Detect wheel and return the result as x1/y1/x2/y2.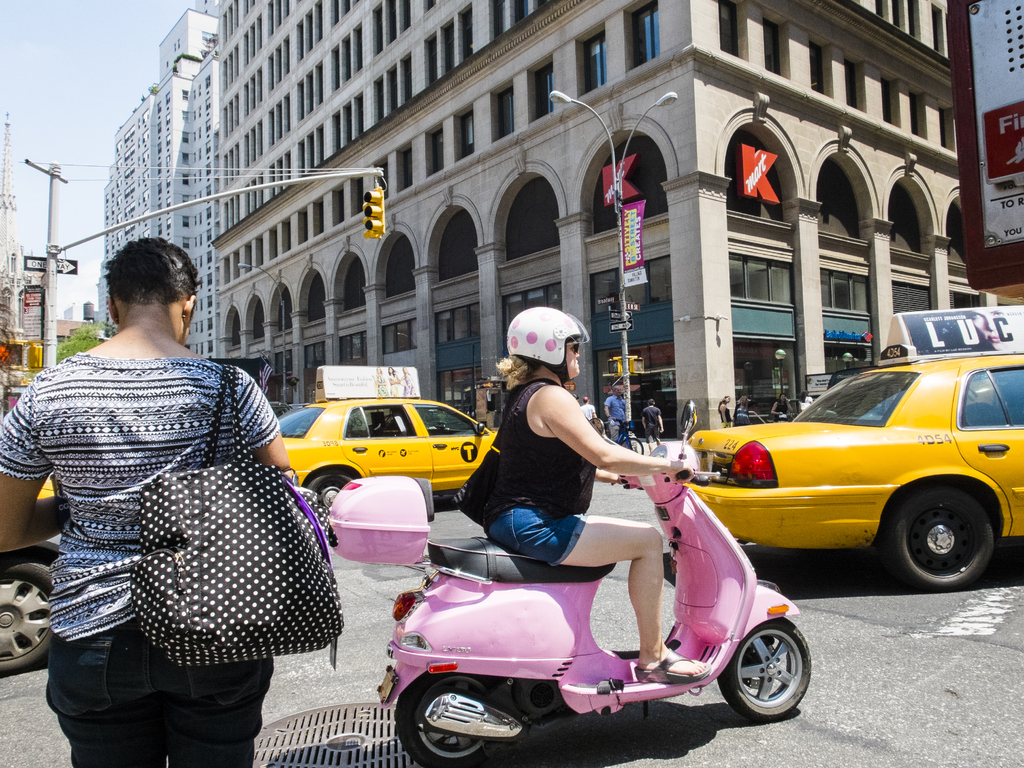
890/481/993/596.
